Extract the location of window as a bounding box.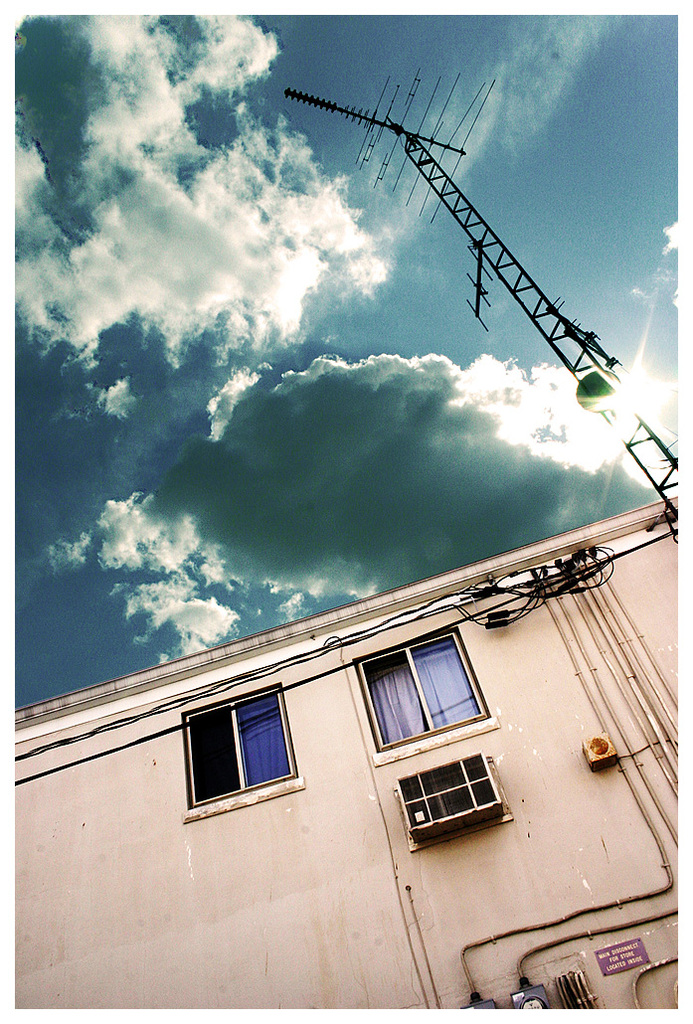
detection(179, 680, 299, 812).
